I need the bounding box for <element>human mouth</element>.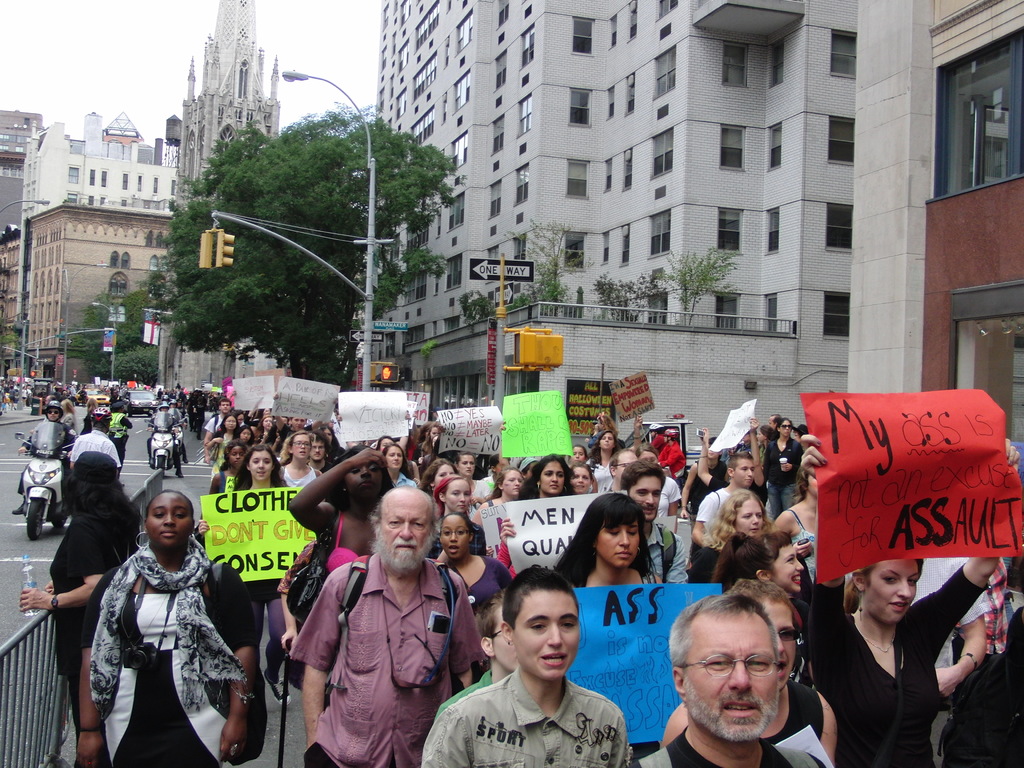
Here it is: bbox=[459, 506, 465, 508].
